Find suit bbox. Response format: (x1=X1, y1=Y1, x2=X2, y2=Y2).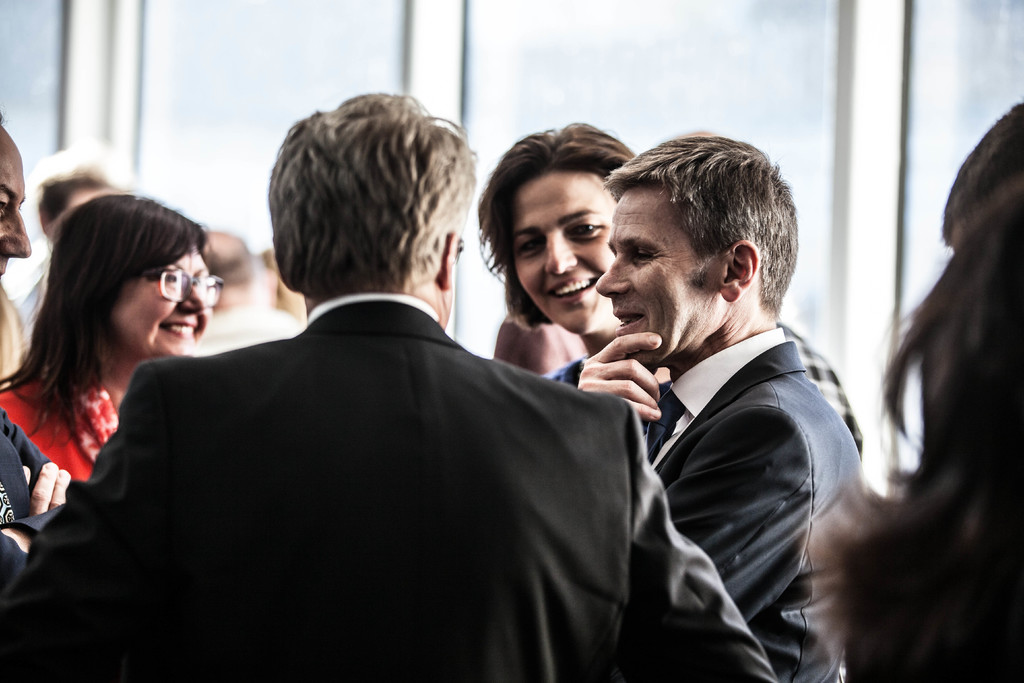
(x1=0, y1=409, x2=67, y2=582).
